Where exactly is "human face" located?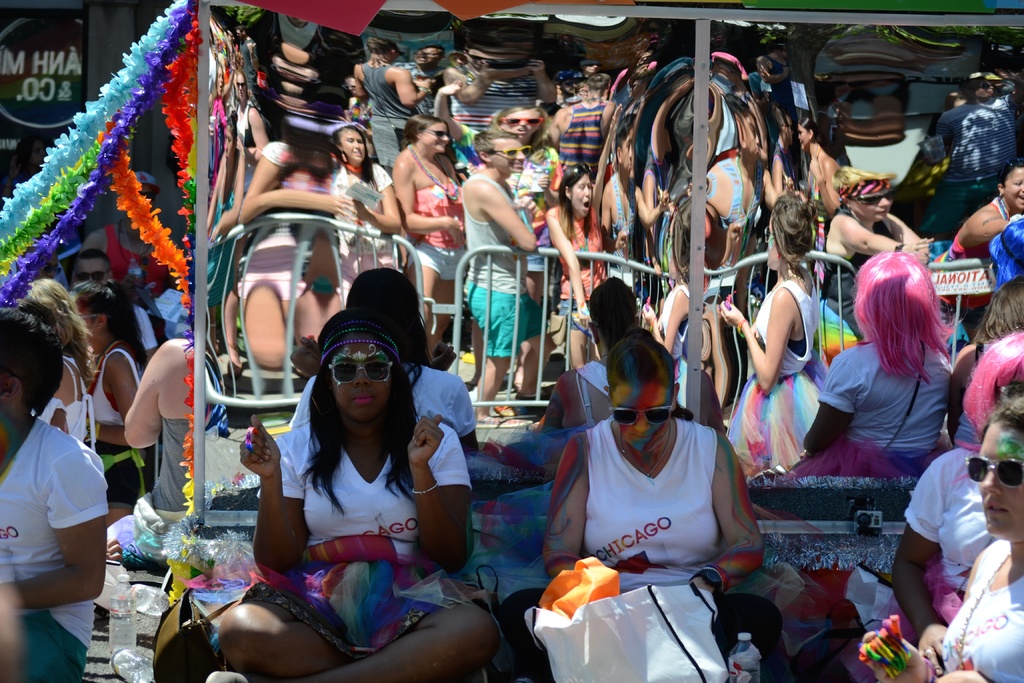
Its bounding box is left=488, top=139, right=527, bottom=174.
